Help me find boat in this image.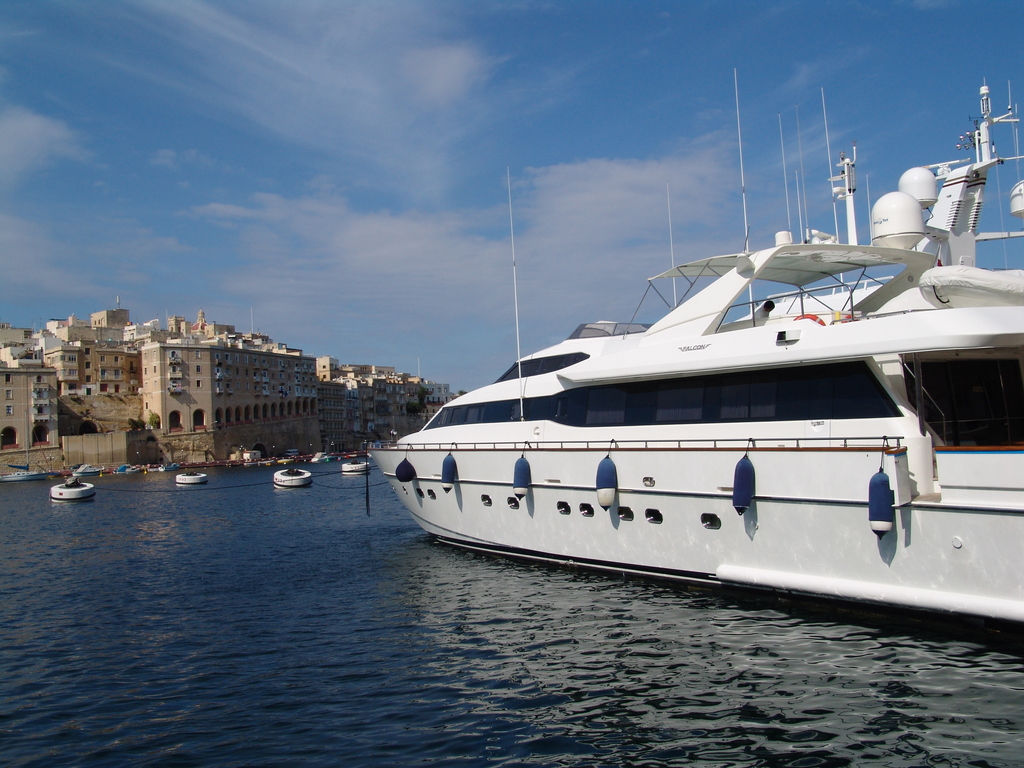
Found it: detection(127, 463, 144, 472).
